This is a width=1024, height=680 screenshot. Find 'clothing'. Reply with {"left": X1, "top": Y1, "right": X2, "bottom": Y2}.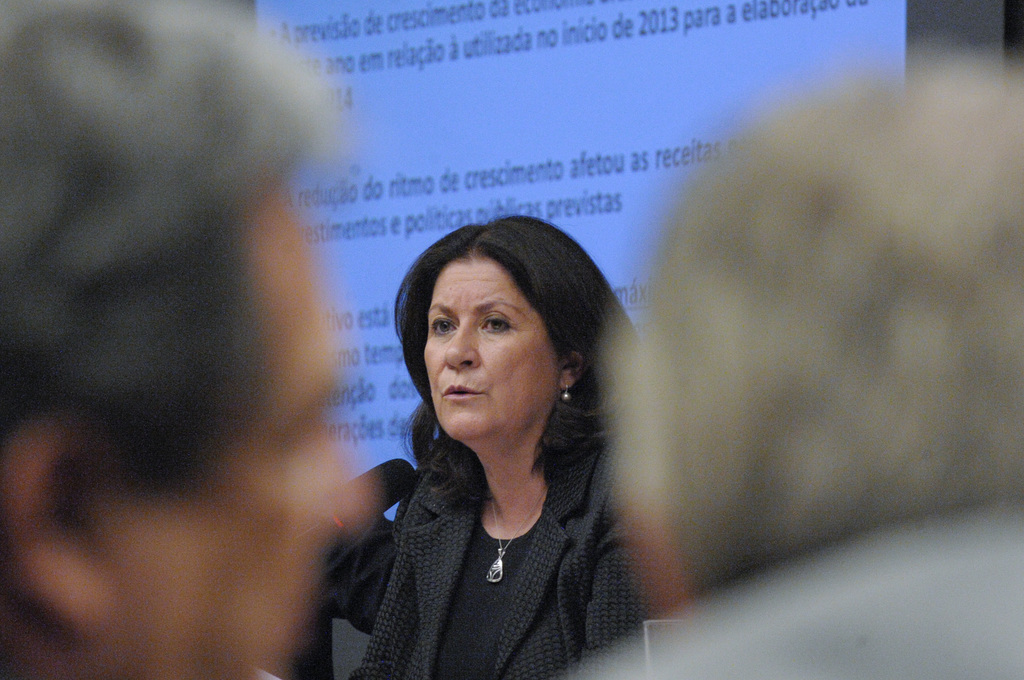
{"left": 554, "top": 501, "right": 1023, "bottom": 679}.
